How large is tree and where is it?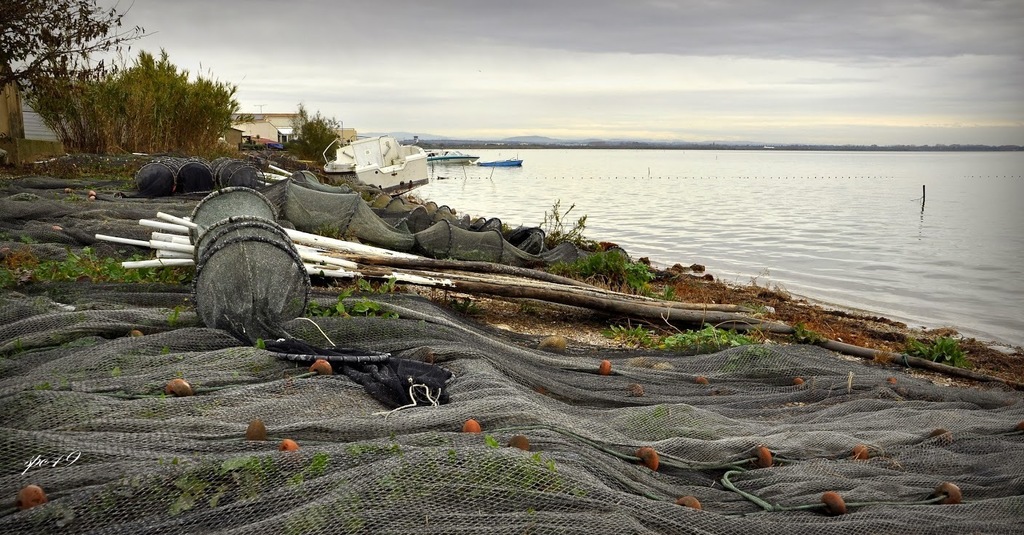
Bounding box: <region>0, 0, 157, 98</region>.
